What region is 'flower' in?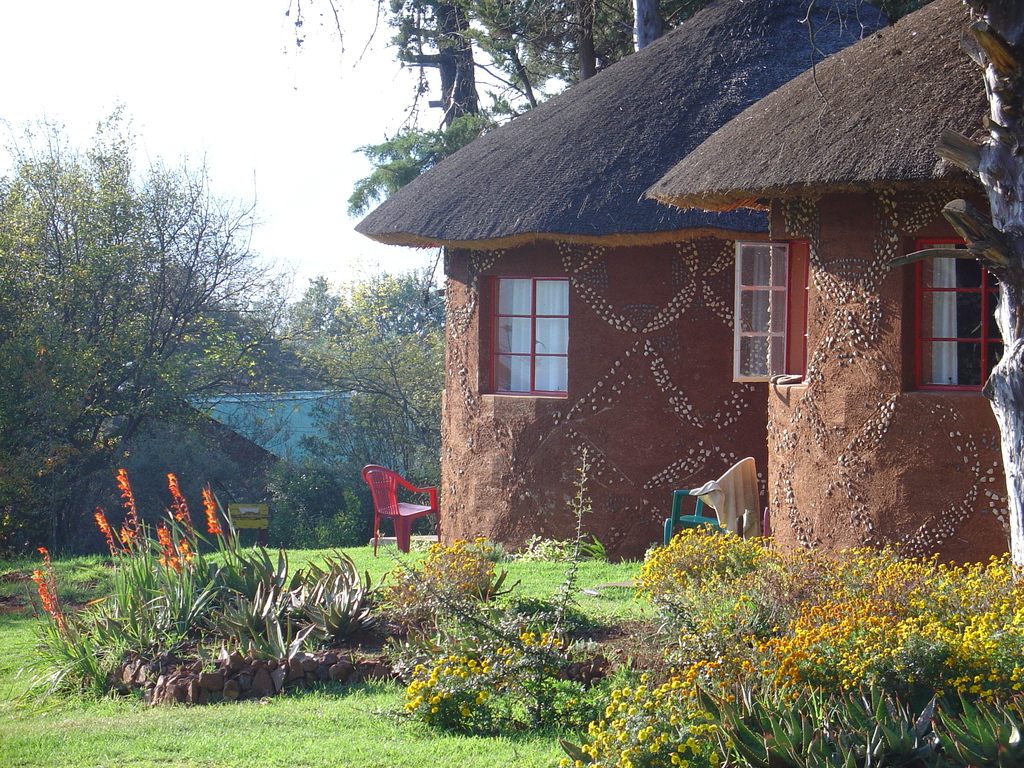
26 566 55 611.
